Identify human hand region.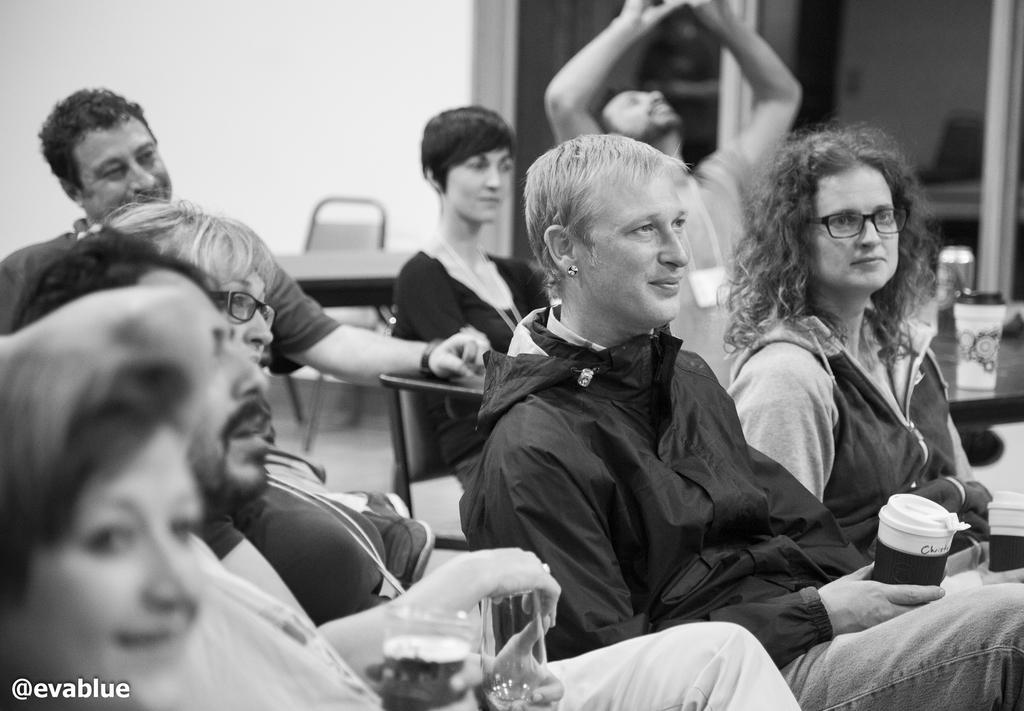
Region: <box>691,0,738,28</box>.
